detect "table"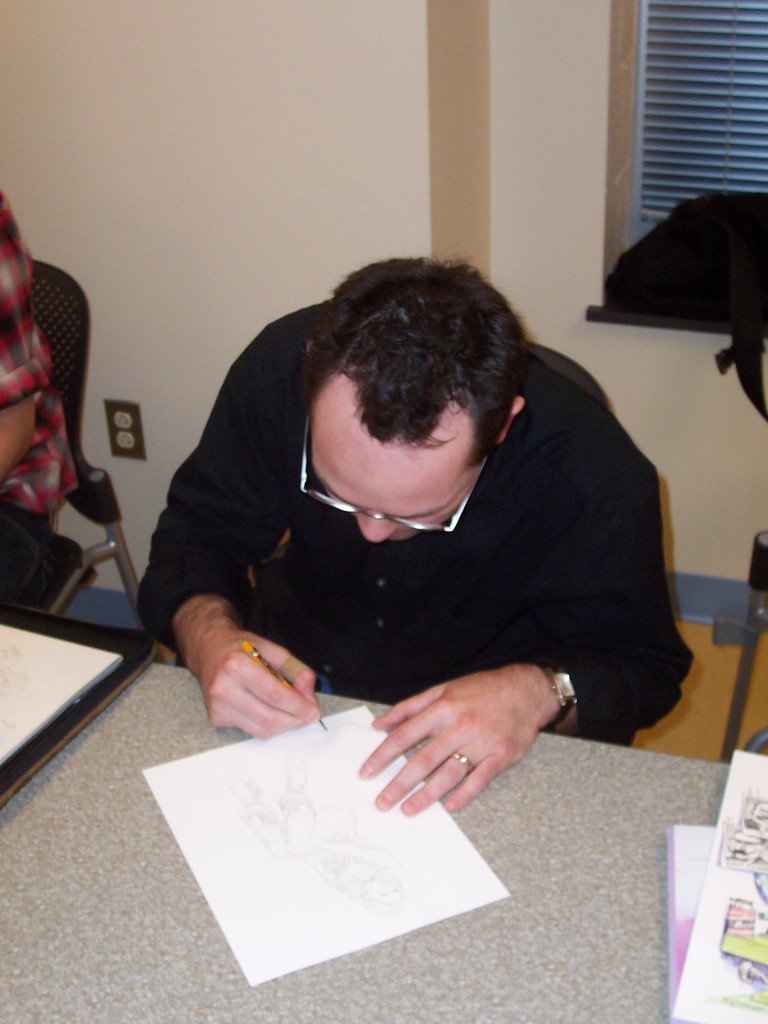
<bbox>1, 544, 767, 1023</bbox>
